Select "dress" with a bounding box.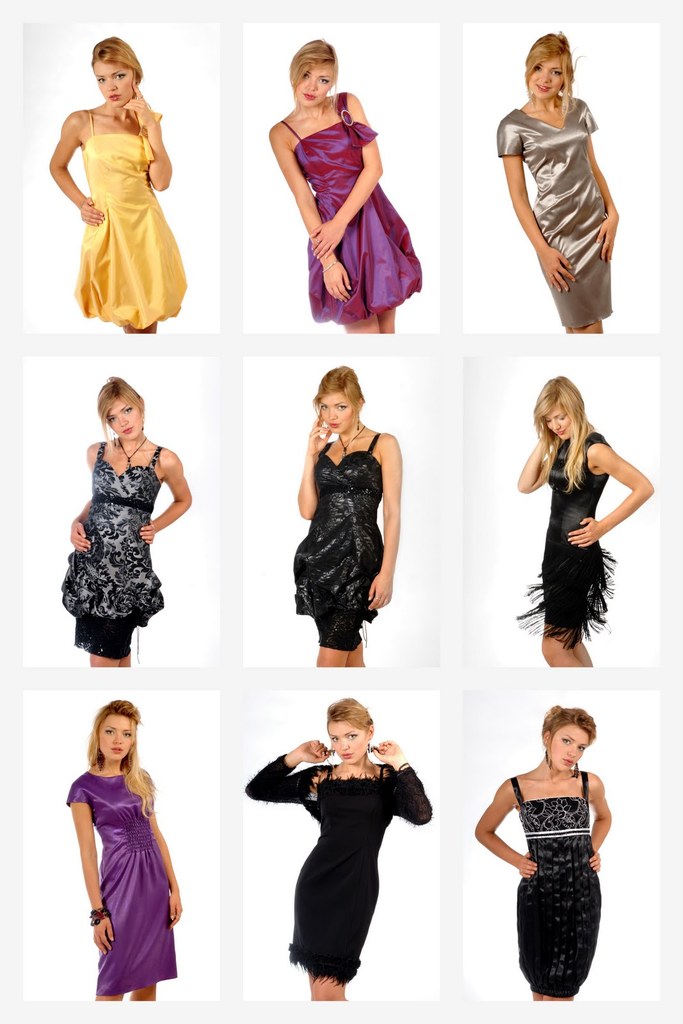
(73, 113, 185, 333).
